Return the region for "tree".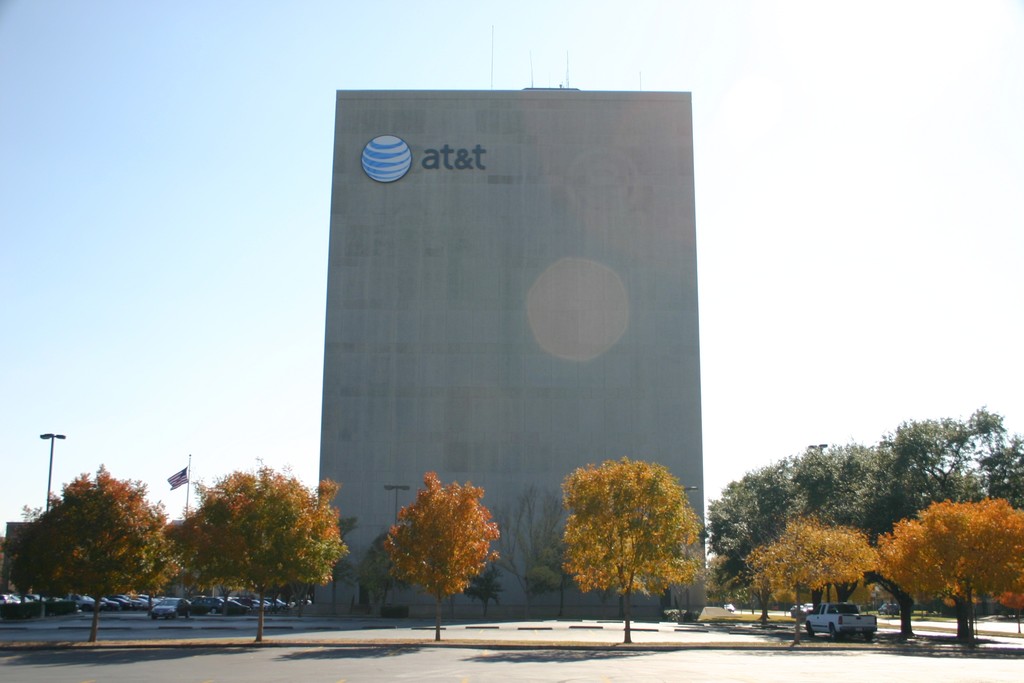
(x1=176, y1=452, x2=347, y2=641).
